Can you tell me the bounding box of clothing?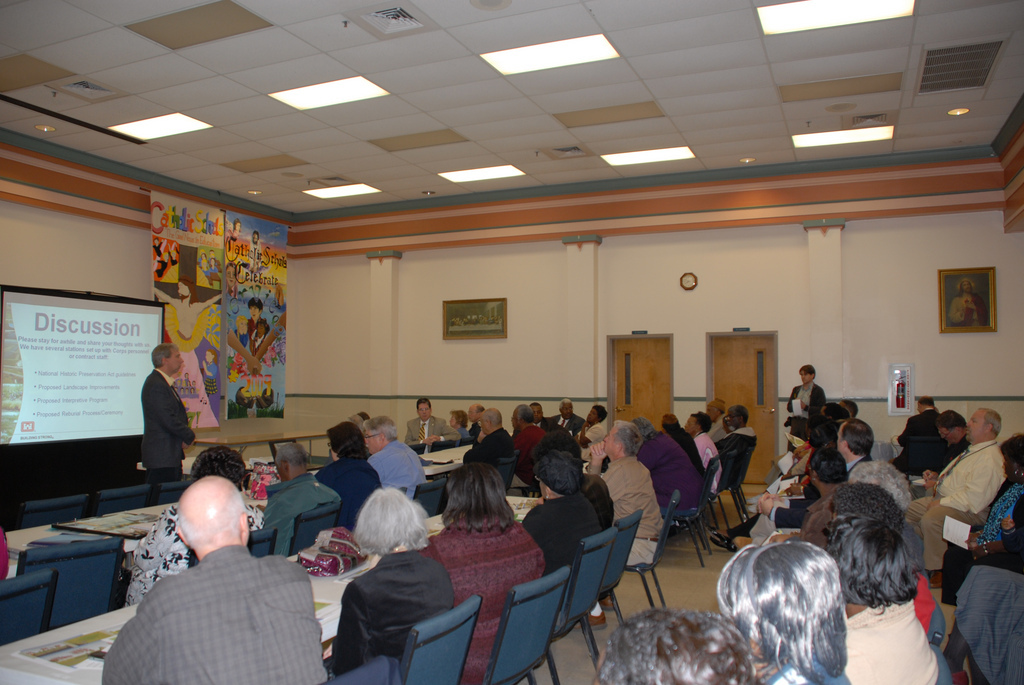
<region>590, 475, 626, 528</region>.
